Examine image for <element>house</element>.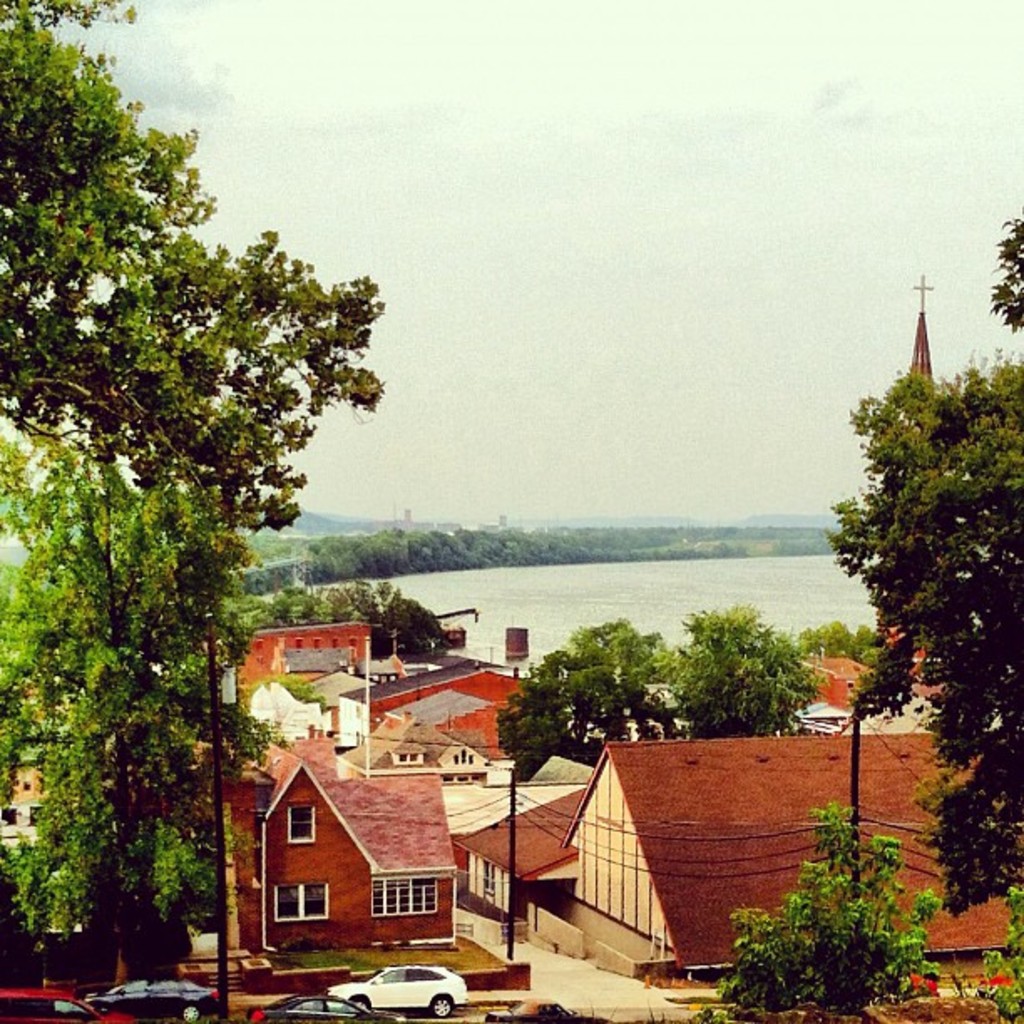
Examination result: <box>345,654,529,753</box>.
